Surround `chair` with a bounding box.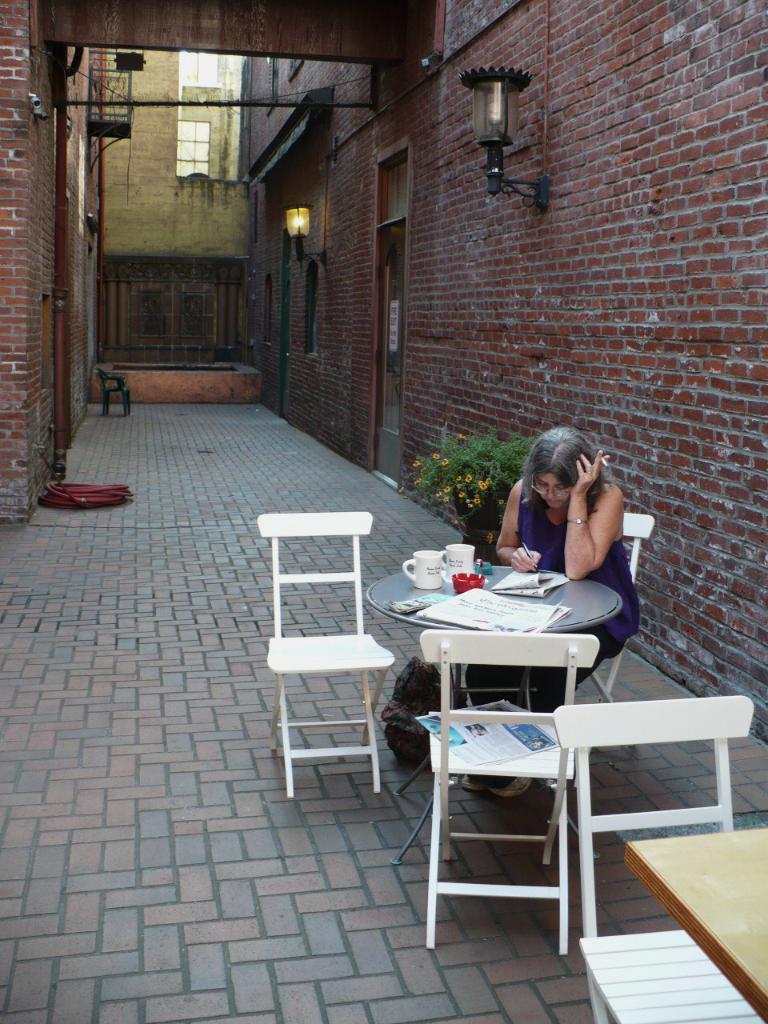
580 510 652 709.
